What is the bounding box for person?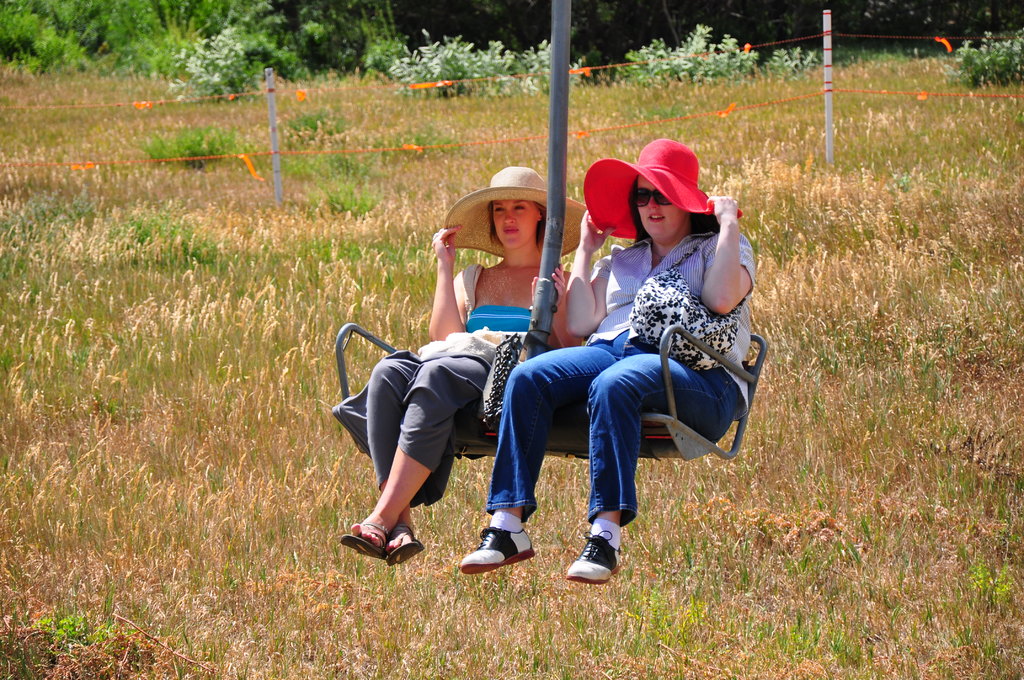
[x1=336, y1=165, x2=589, y2=571].
